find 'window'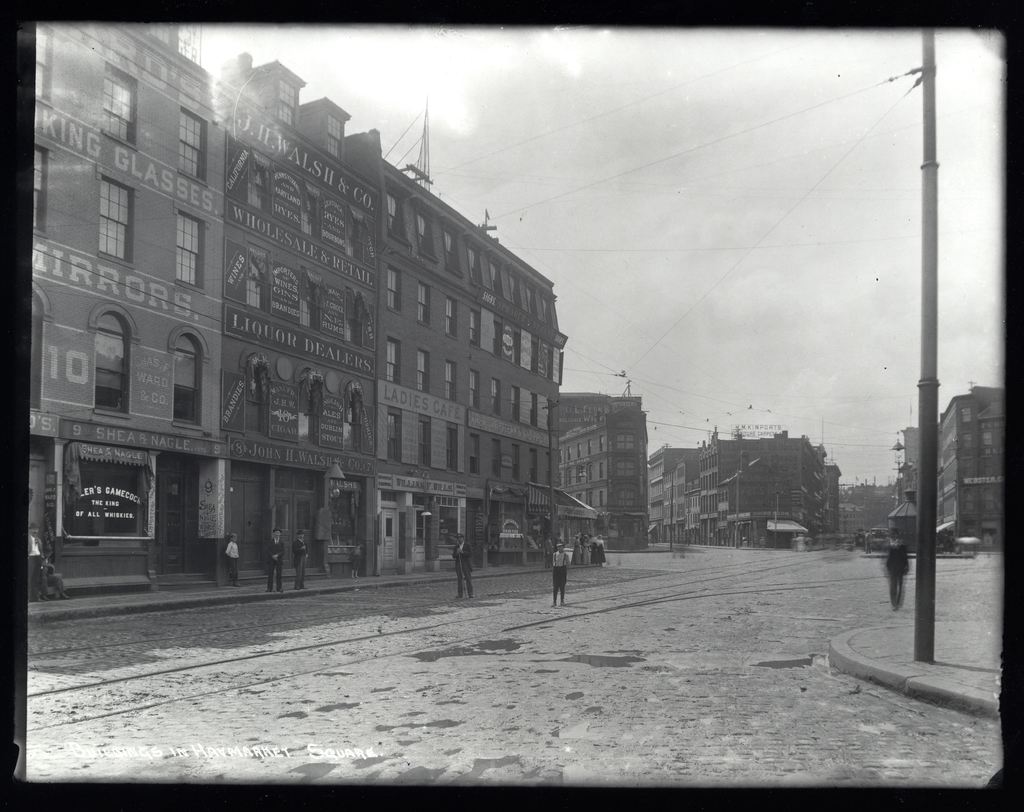
(x1=84, y1=305, x2=139, y2=419)
